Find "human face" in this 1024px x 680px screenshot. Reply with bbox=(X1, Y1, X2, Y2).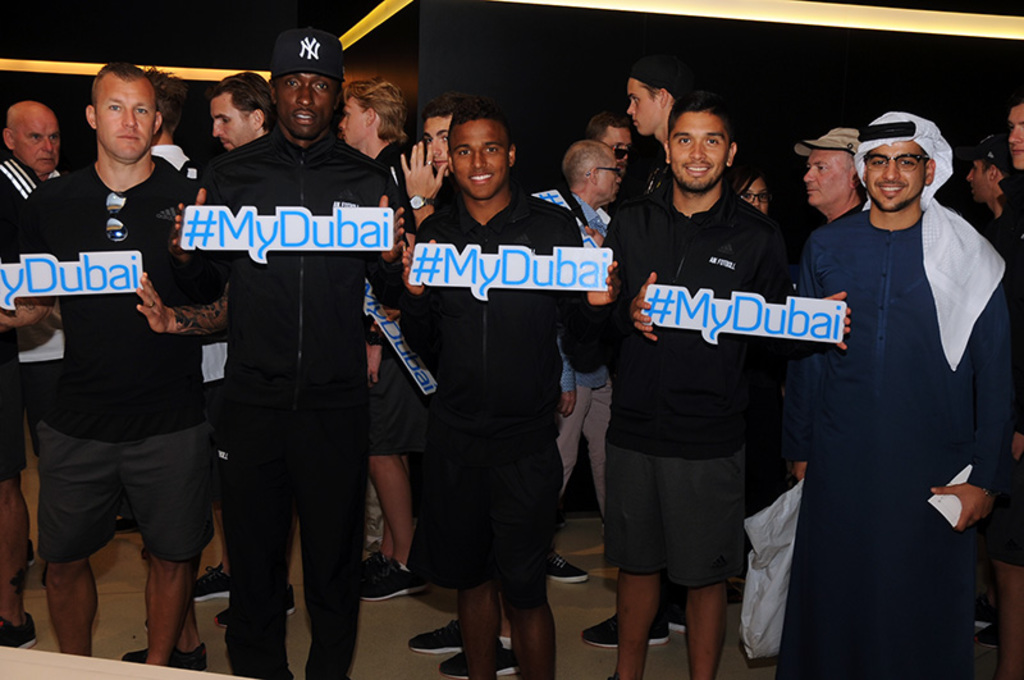
bbox=(804, 150, 854, 205).
